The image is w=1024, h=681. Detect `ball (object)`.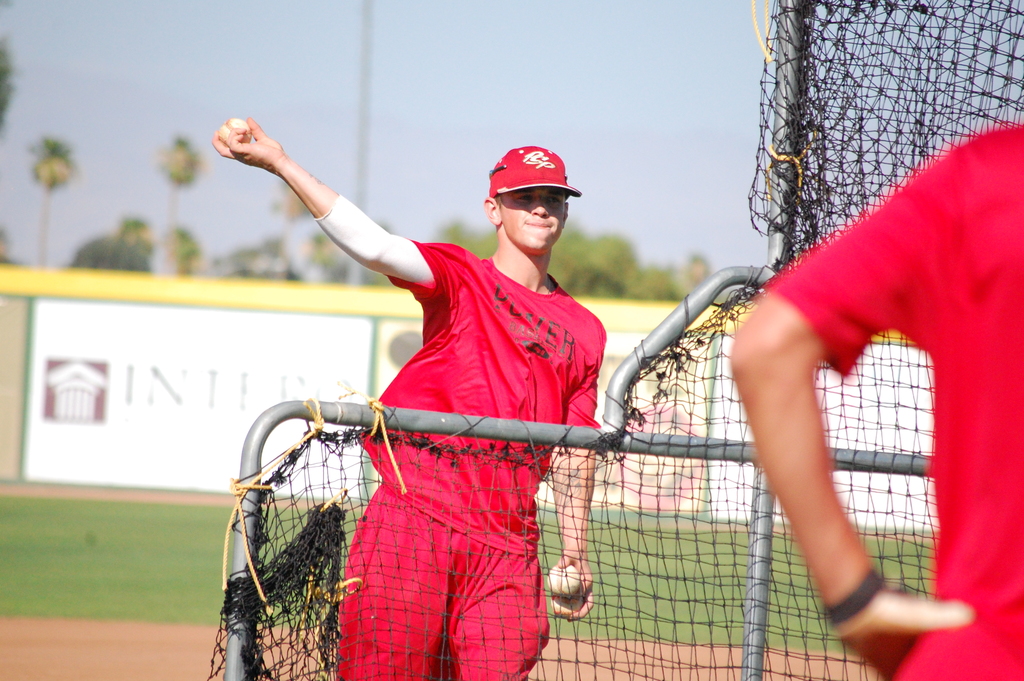
Detection: {"left": 546, "top": 566, "right": 582, "bottom": 598}.
